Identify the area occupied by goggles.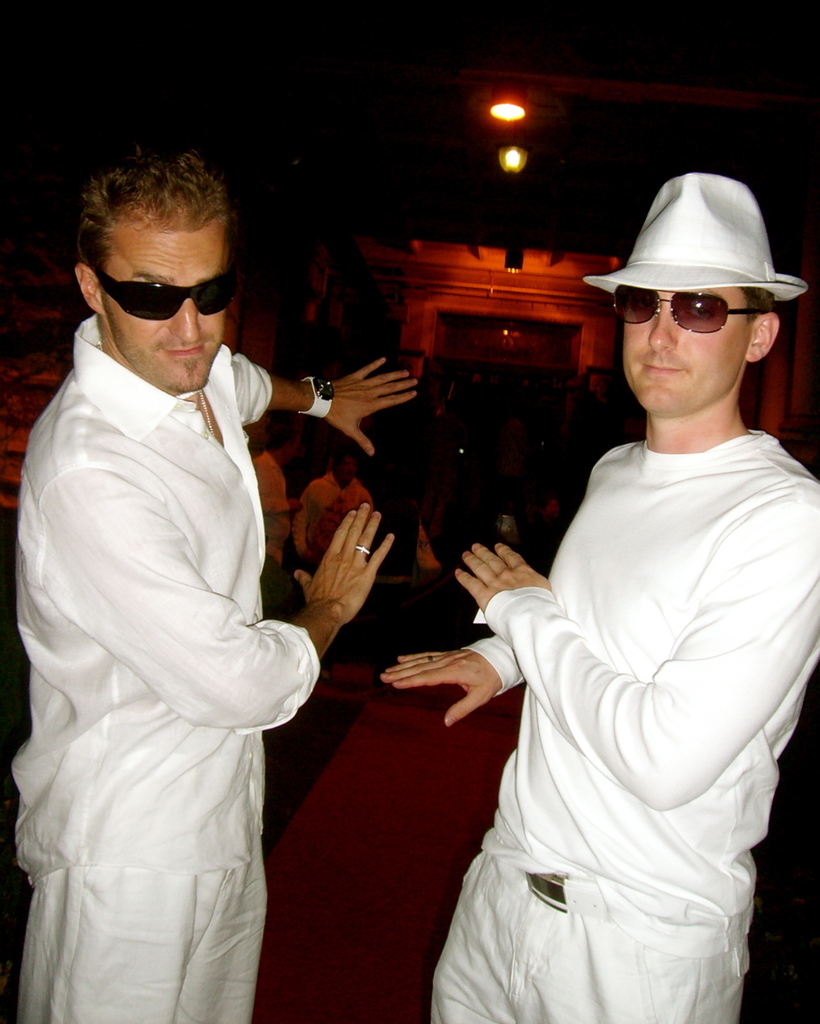
Area: [610, 285, 778, 335].
